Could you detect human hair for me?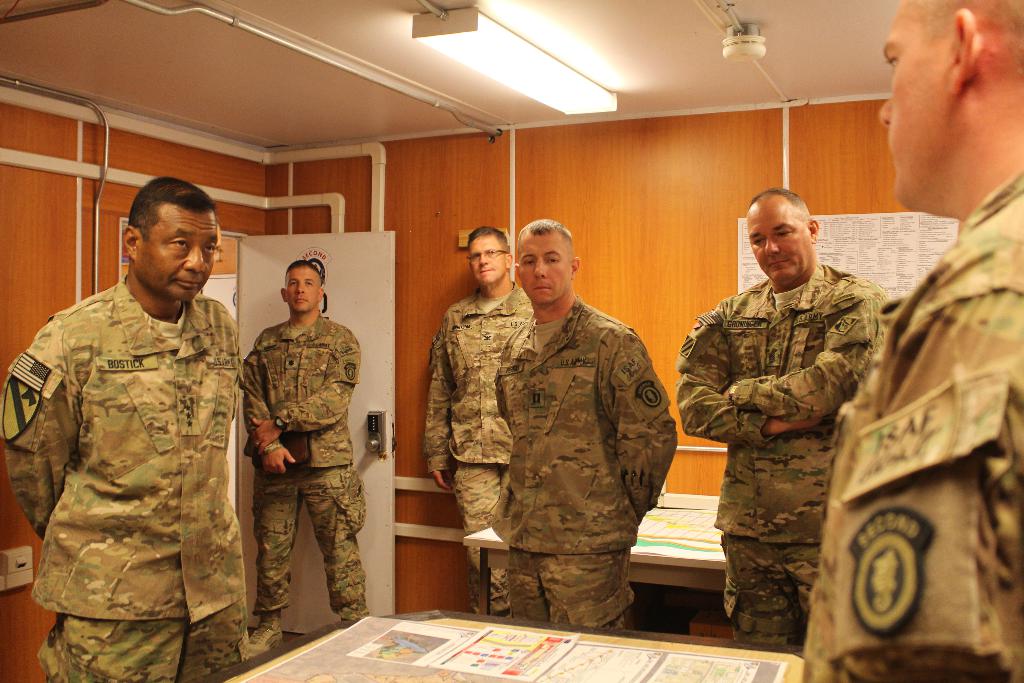
Detection result: Rect(127, 173, 214, 235).
